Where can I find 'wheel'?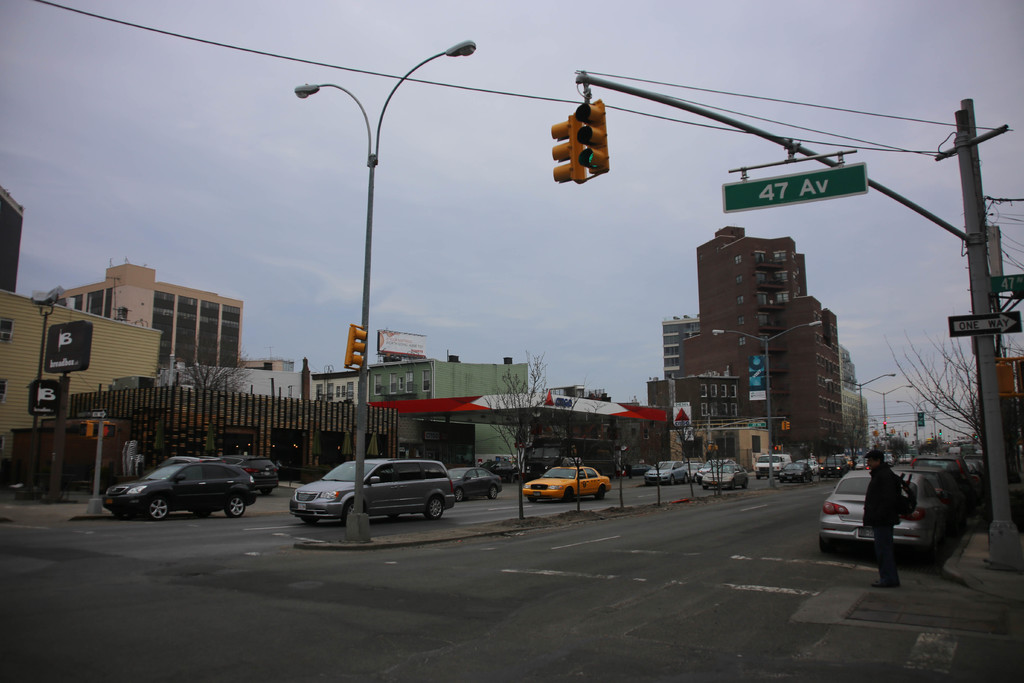
You can find it at bbox(682, 470, 692, 483).
